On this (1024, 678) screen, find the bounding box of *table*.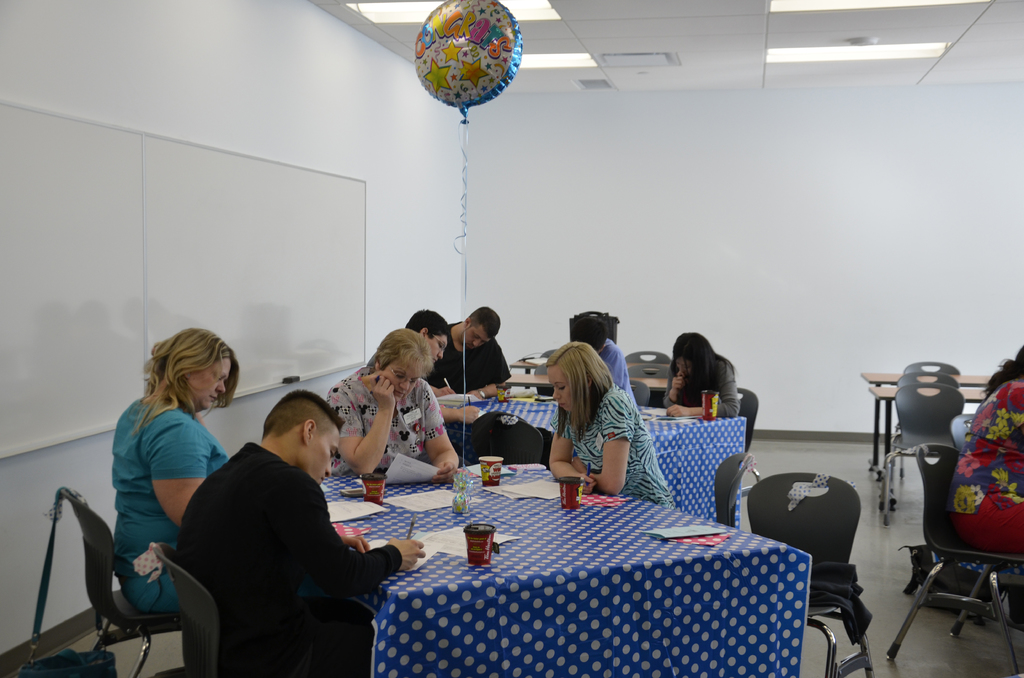
Bounding box: box=[500, 367, 676, 403].
